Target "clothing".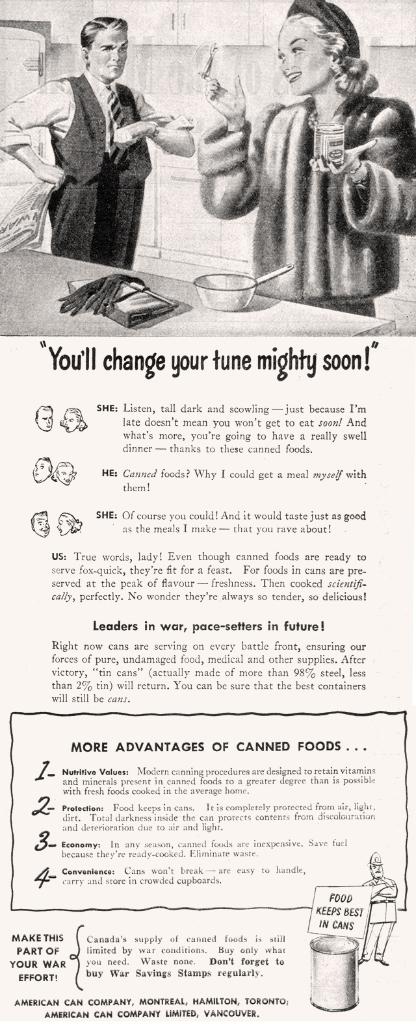
Target region: region(194, 31, 401, 320).
